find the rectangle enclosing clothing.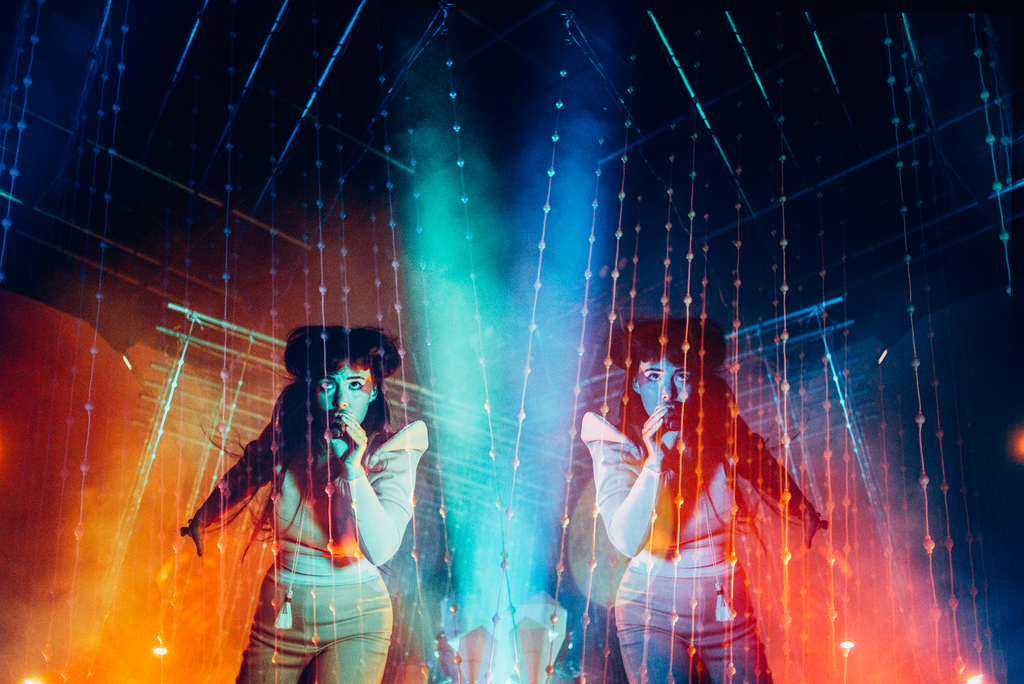
x1=620, y1=569, x2=764, y2=683.
